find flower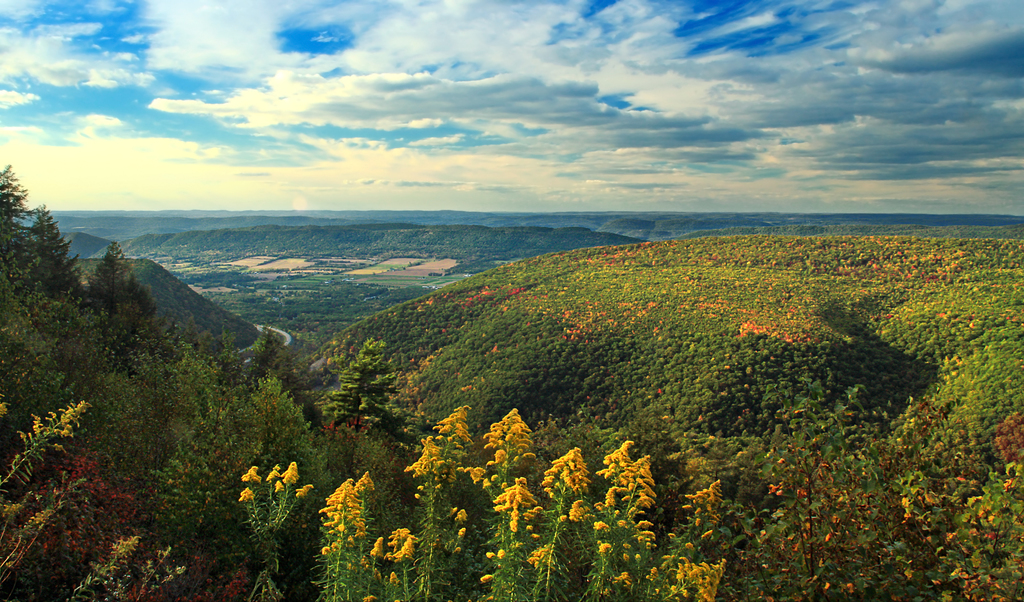
456, 507, 468, 521
